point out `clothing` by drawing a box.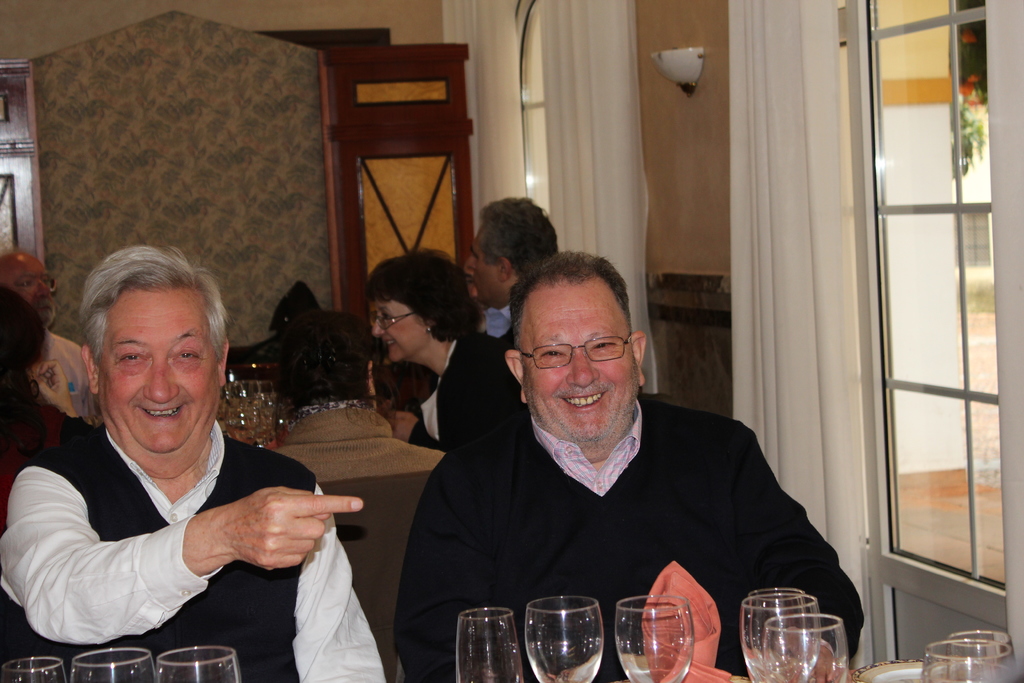
BBox(410, 325, 516, 452).
